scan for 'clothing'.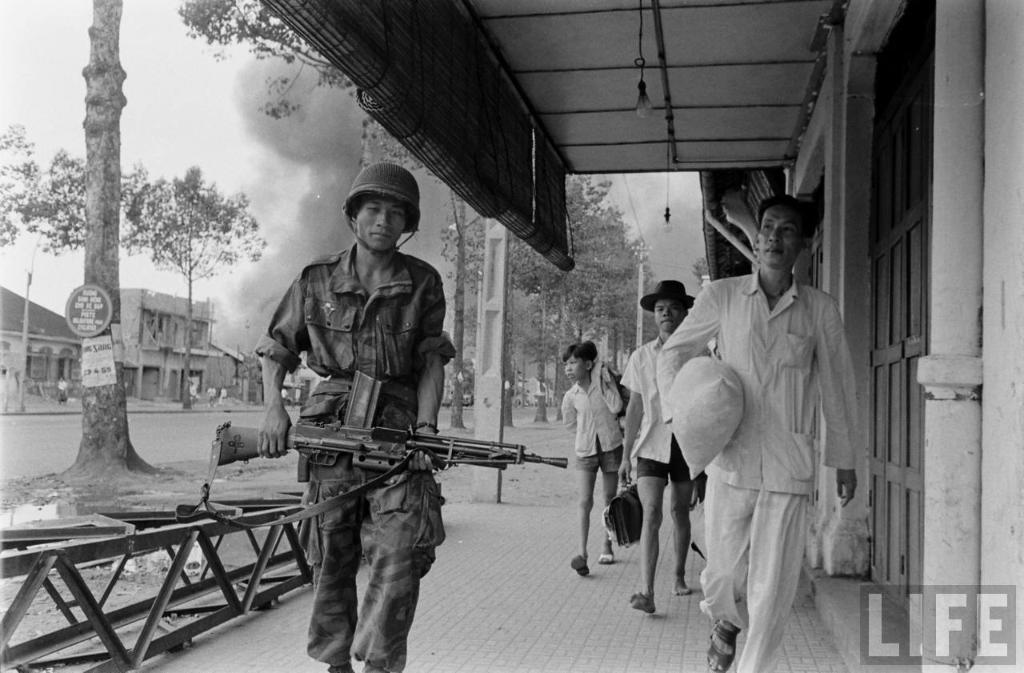
Scan result: left=559, top=370, right=634, bottom=478.
